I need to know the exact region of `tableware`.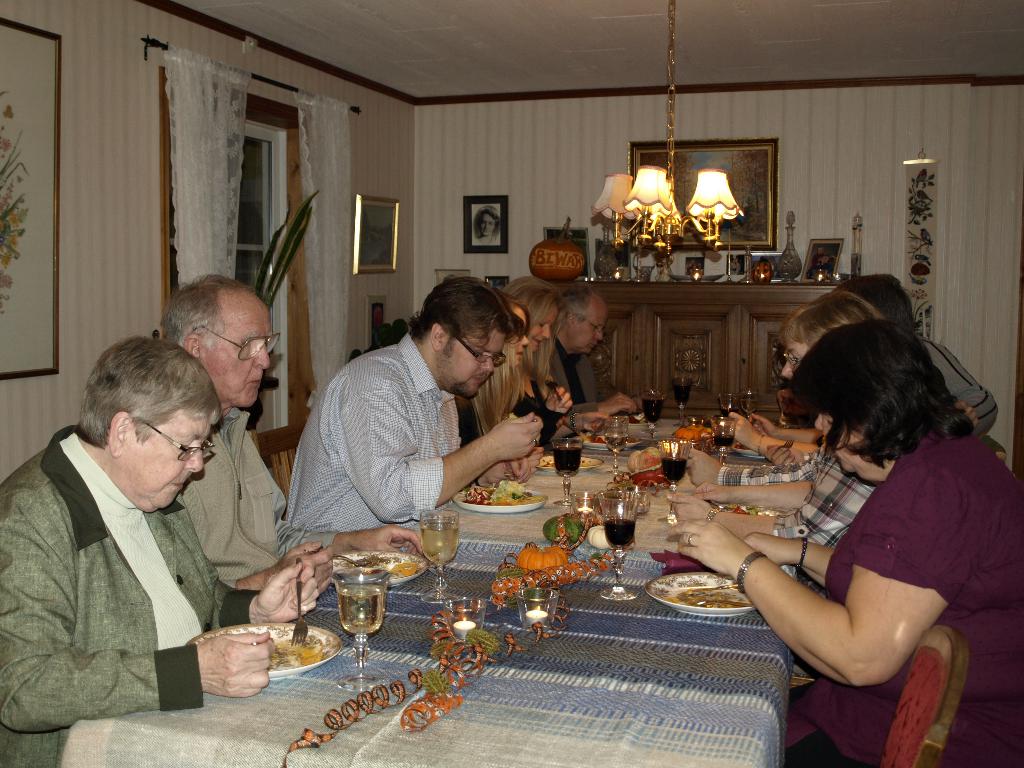
Region: <region>187, 623, 342, 676</region>.
